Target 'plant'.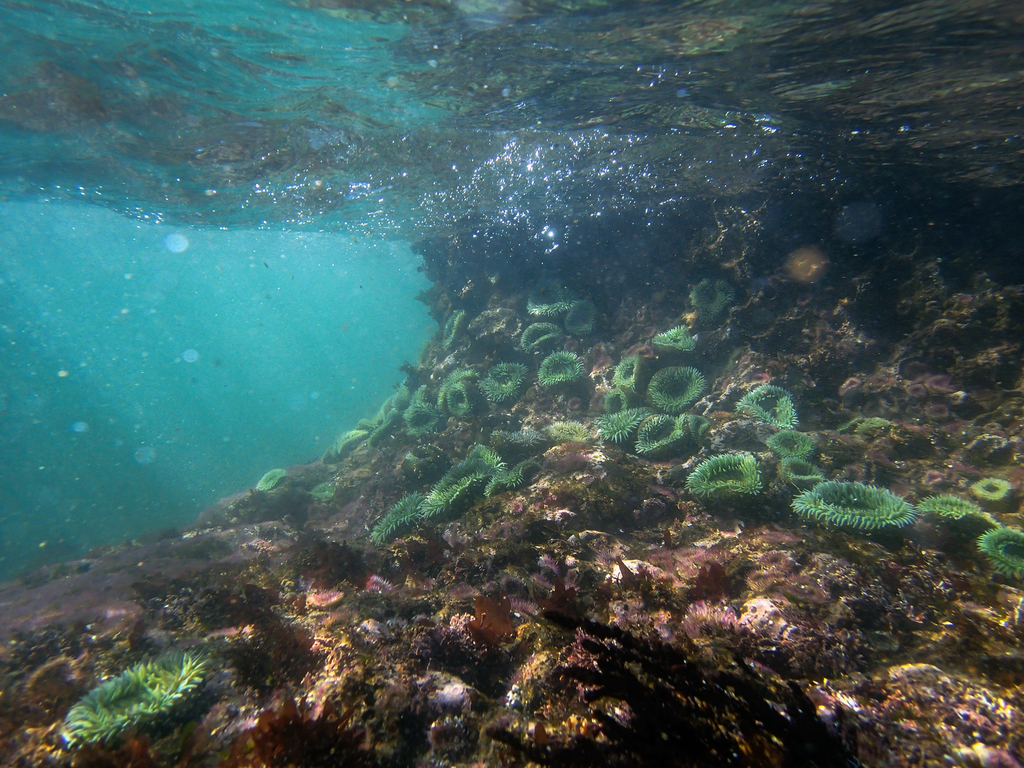
Target region: 652 321 698 354.
